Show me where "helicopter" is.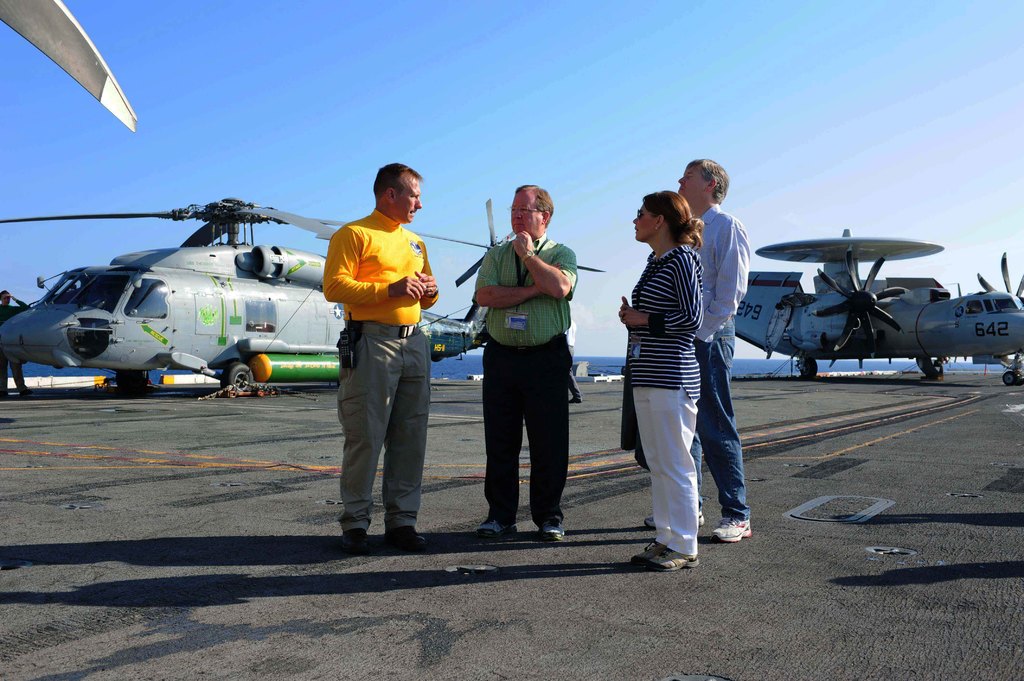
"helicopter" is at {"x1": 0, "y1": 193, "x2": 605, "y2": 398}.
